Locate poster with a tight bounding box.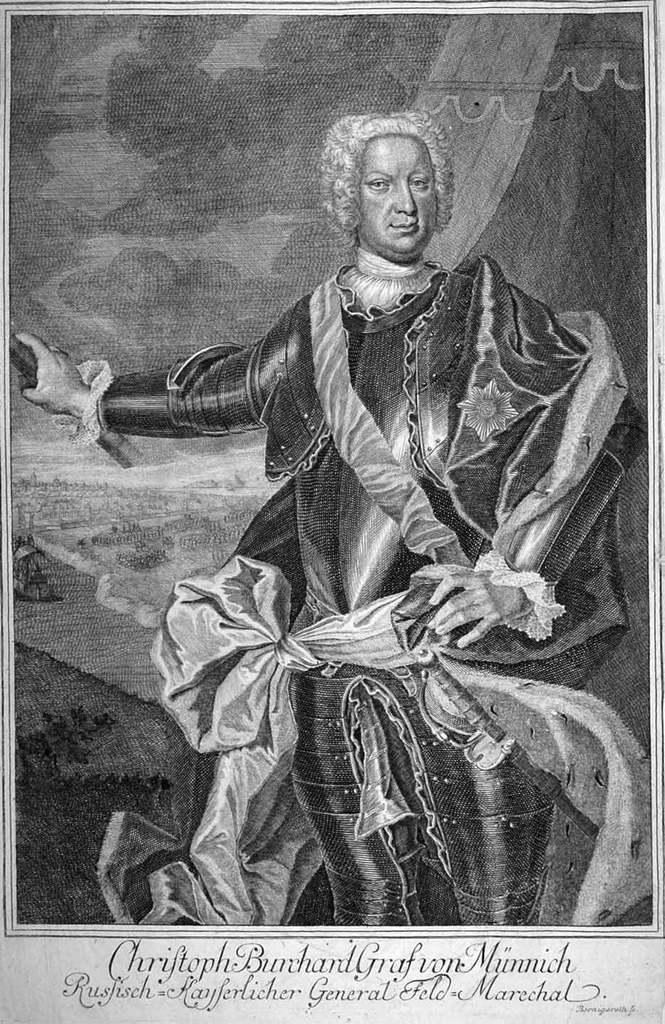
[x1=0, y1=0, x2=664, y2=1023].
